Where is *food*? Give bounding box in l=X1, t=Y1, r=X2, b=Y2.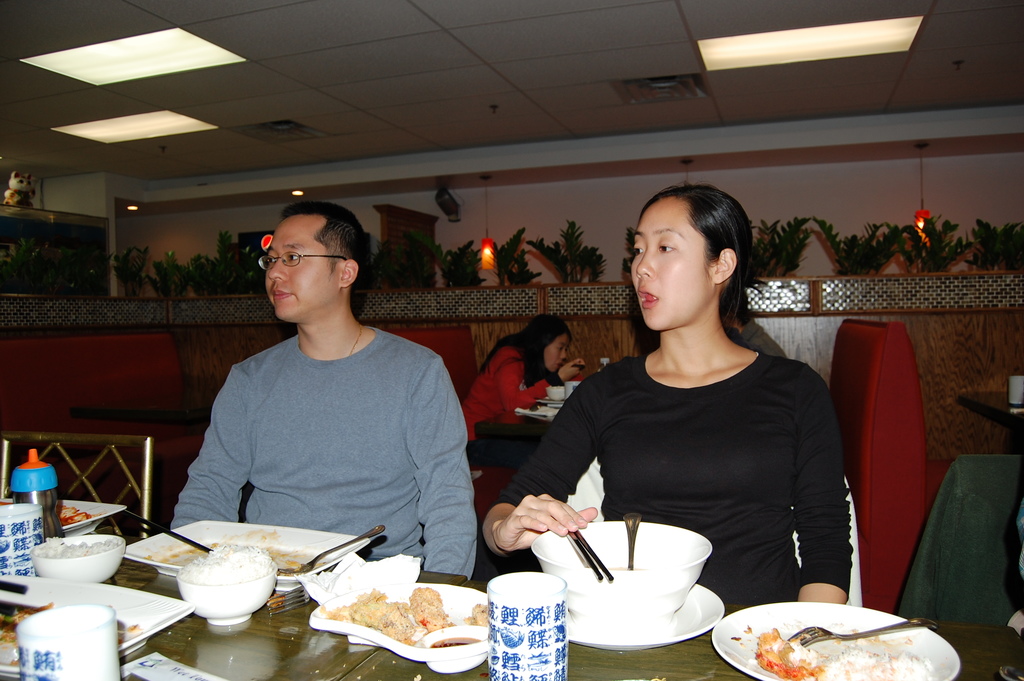
l=127, t=621, r=141, b=634.
